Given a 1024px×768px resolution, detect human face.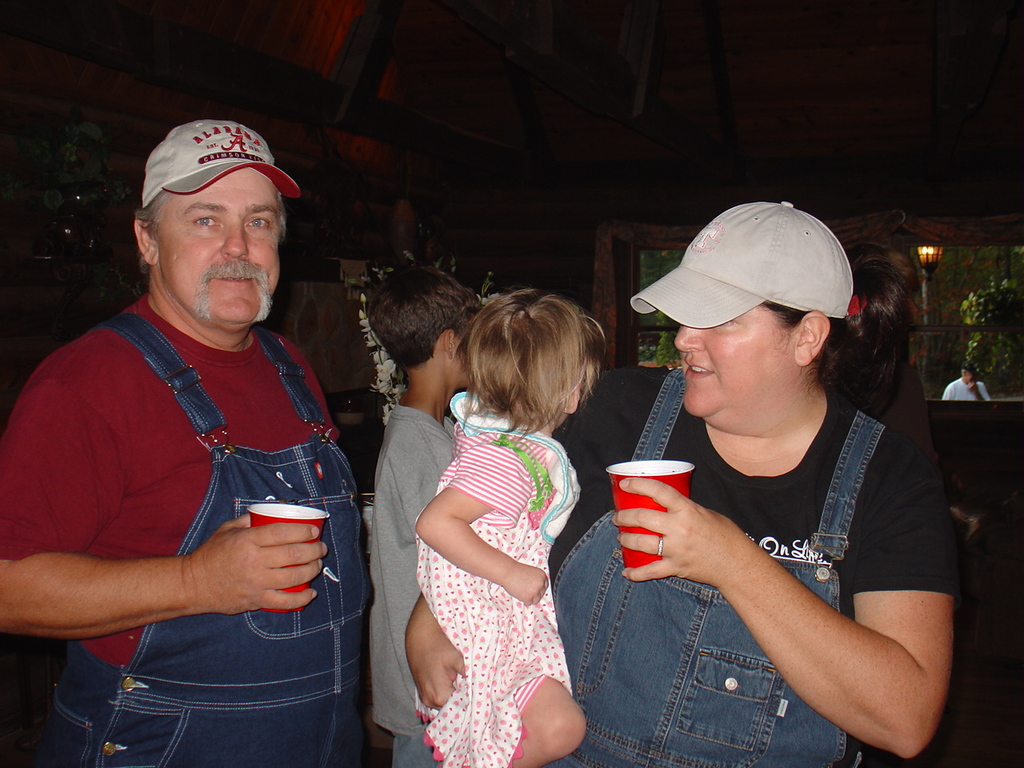
box=[156, 166, 288, 326].
